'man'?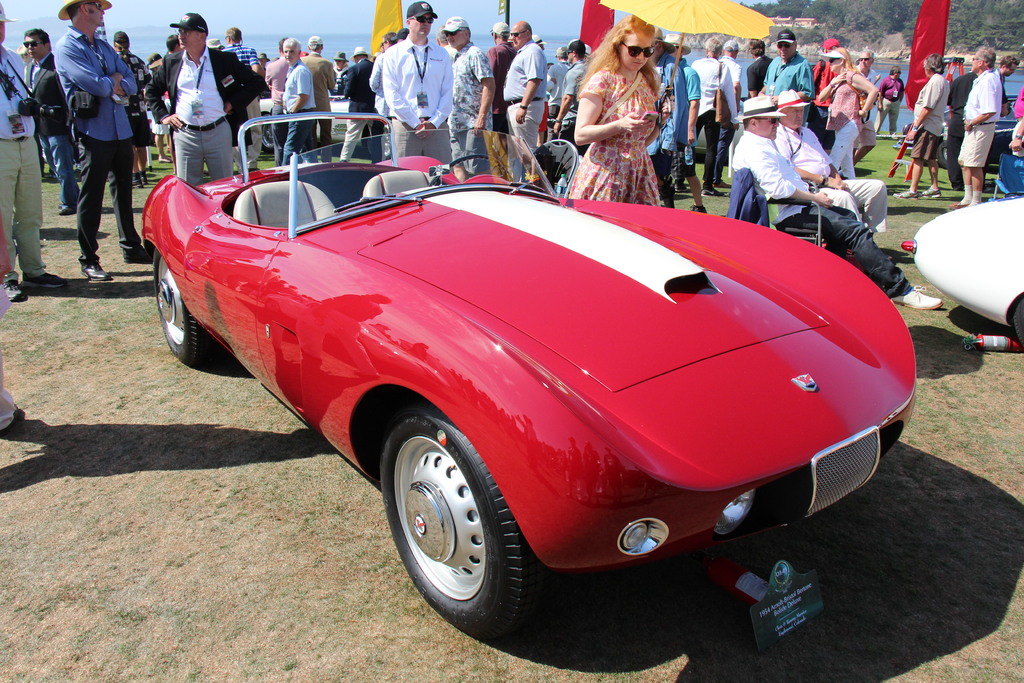
[left=552, top=40, right=588, bottom=143]
